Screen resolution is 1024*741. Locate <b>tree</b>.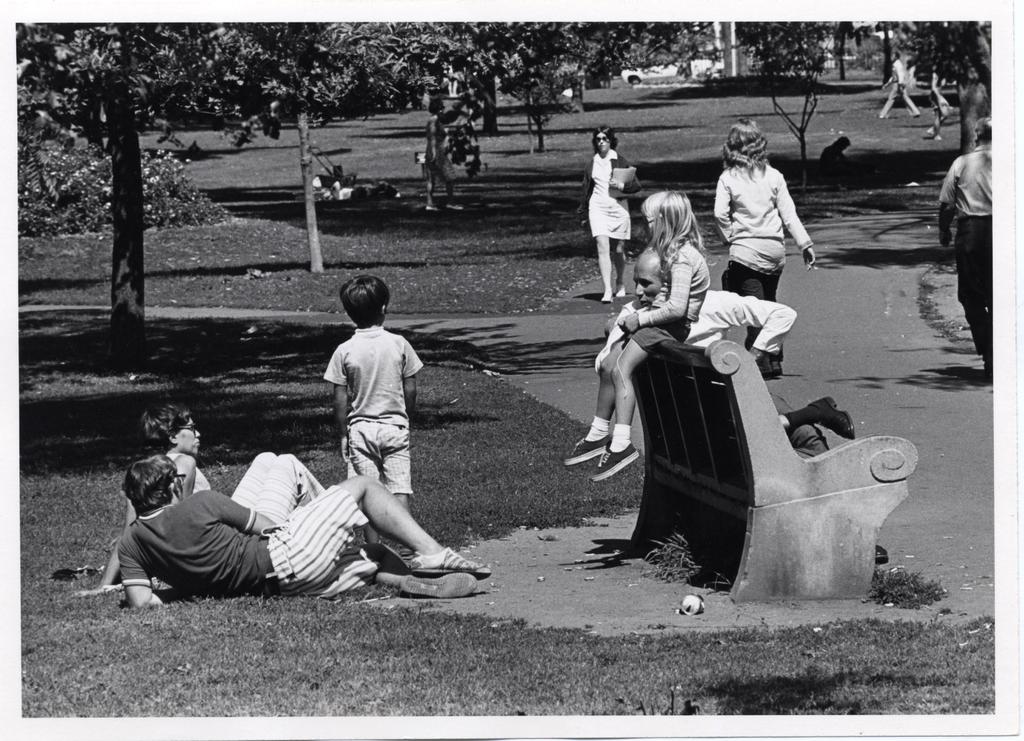
bbox=[727, 16, 833, 200].
